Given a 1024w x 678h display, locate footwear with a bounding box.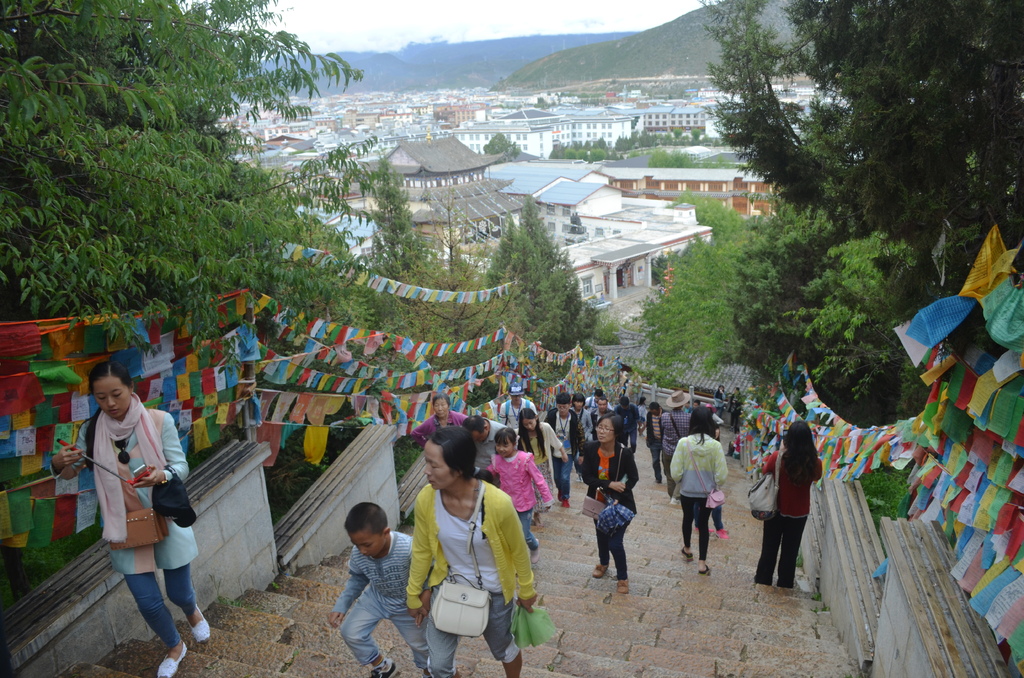
Located: bbox=[575, 475, 583, 481].
